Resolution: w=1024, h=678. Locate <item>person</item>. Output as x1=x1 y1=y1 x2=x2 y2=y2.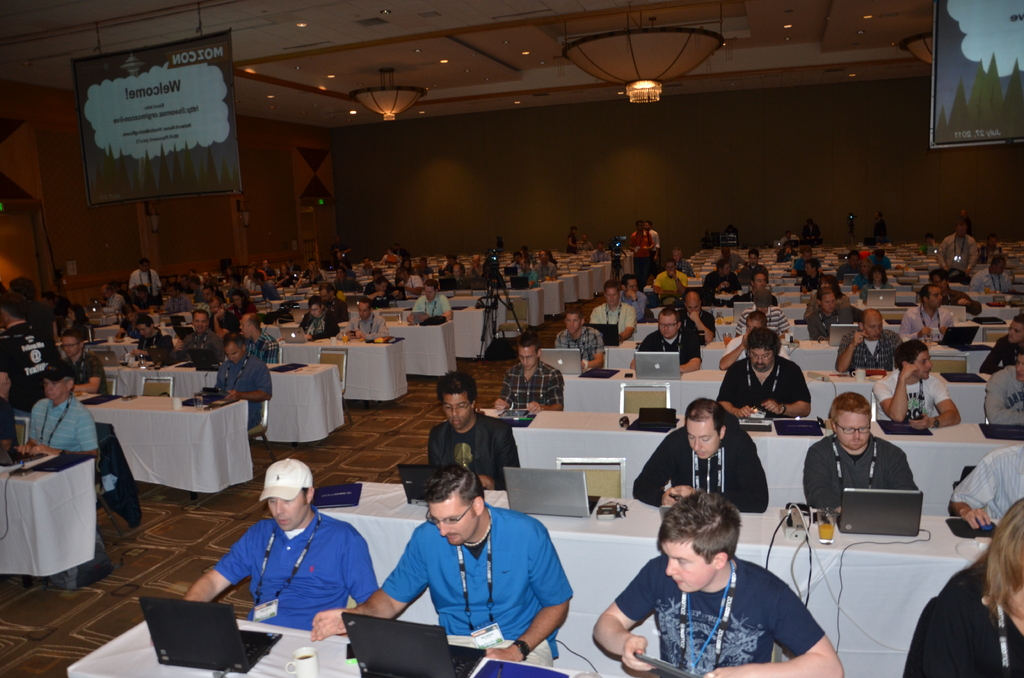
x1=804 y1=392 x2=920 y2=515.
